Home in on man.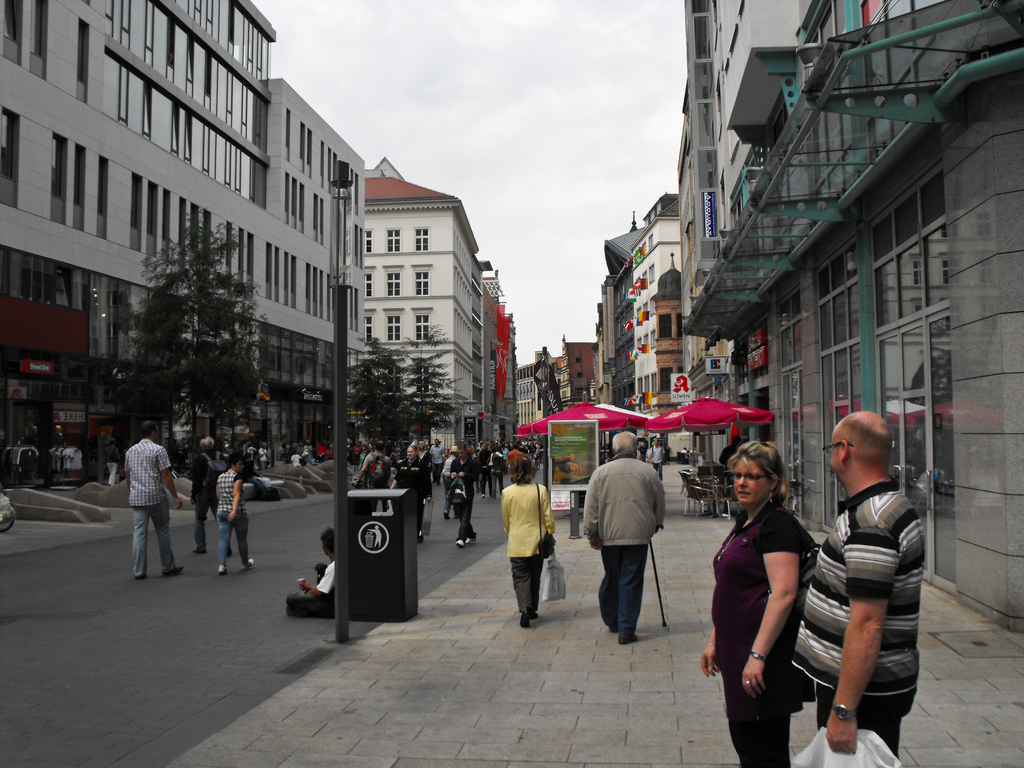
Homed in at region(284, 525, 335, 620).
